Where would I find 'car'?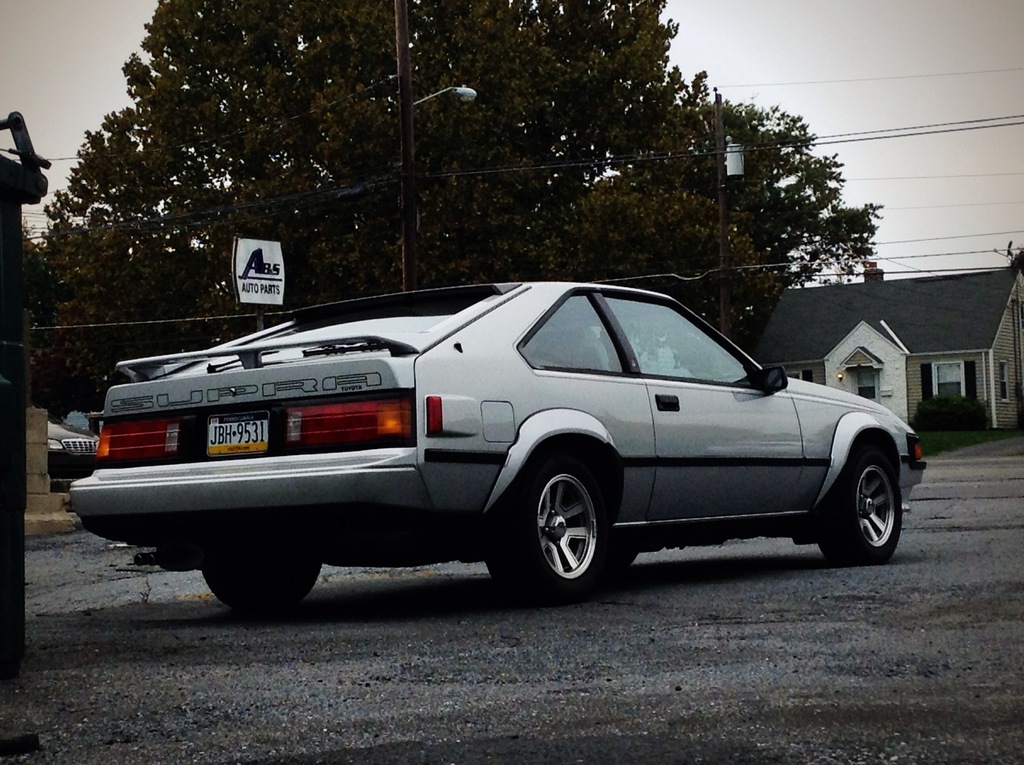
At rect(72, 281, 929, 609).
